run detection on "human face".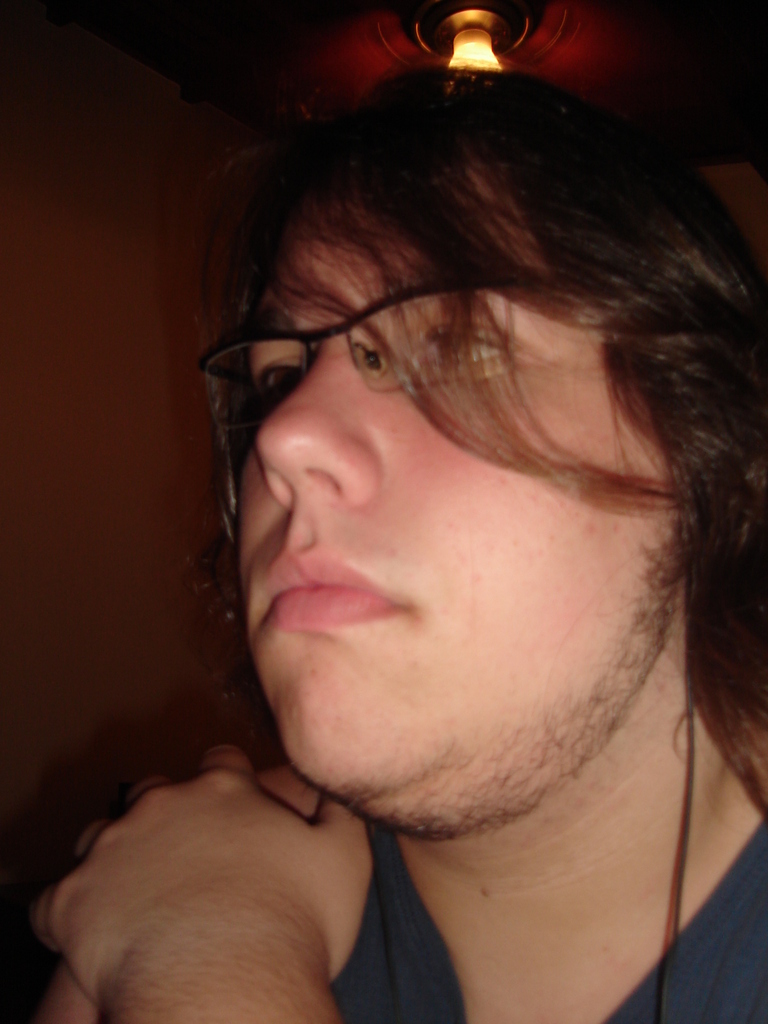
Result: (x1=236, y1=157, x2=687, y2=830).
